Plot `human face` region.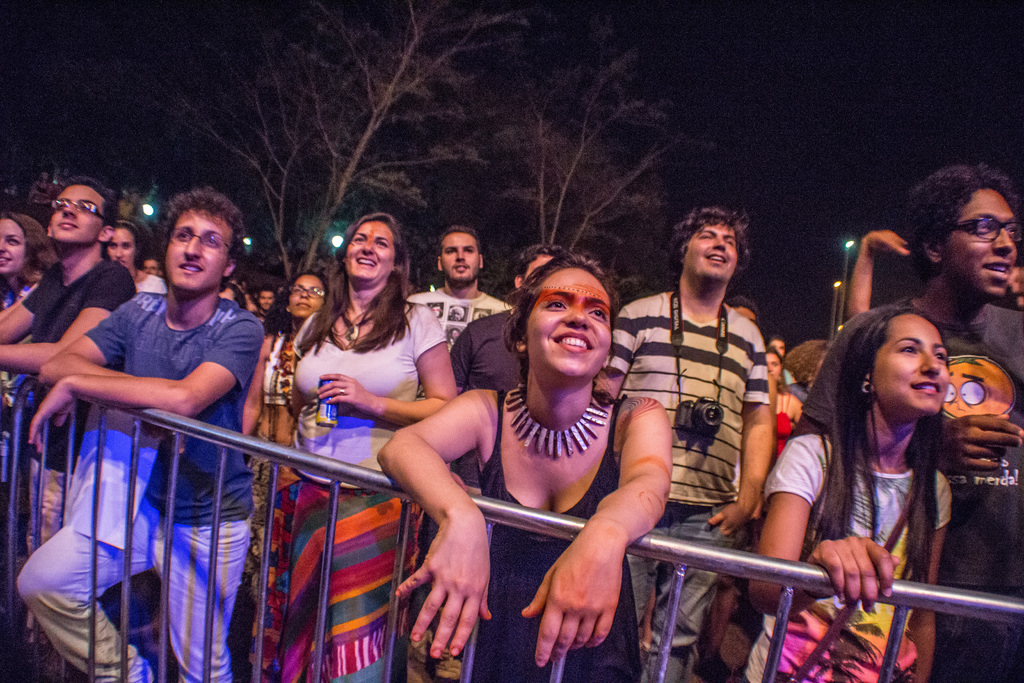
Plotted at <box>163,215,239,292</box>.
